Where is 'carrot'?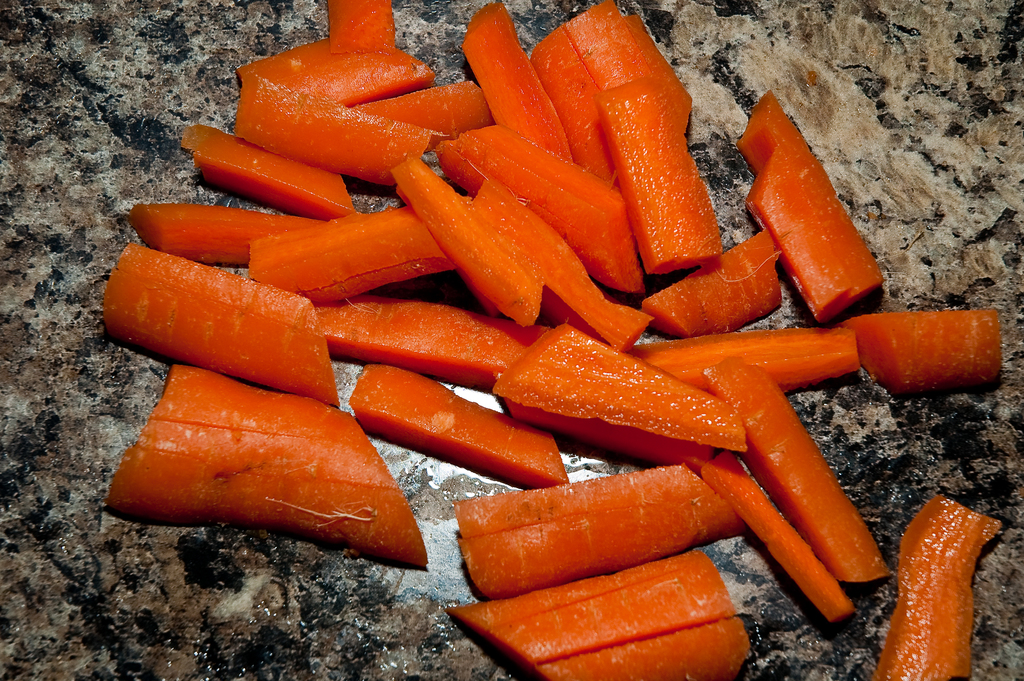
[100,360,428,565].
